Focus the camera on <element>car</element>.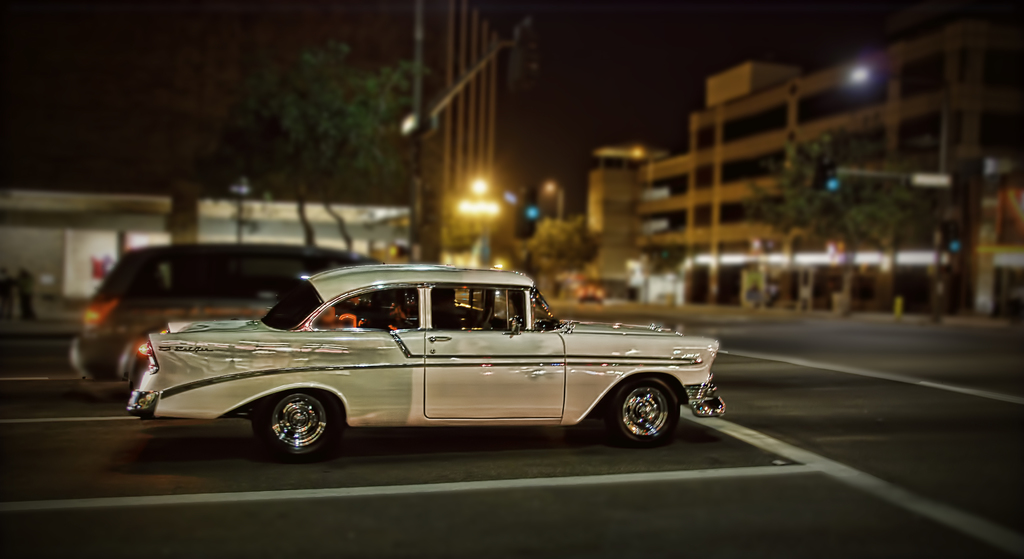
Focus region: l=117, t=263, r=730, b=462.
